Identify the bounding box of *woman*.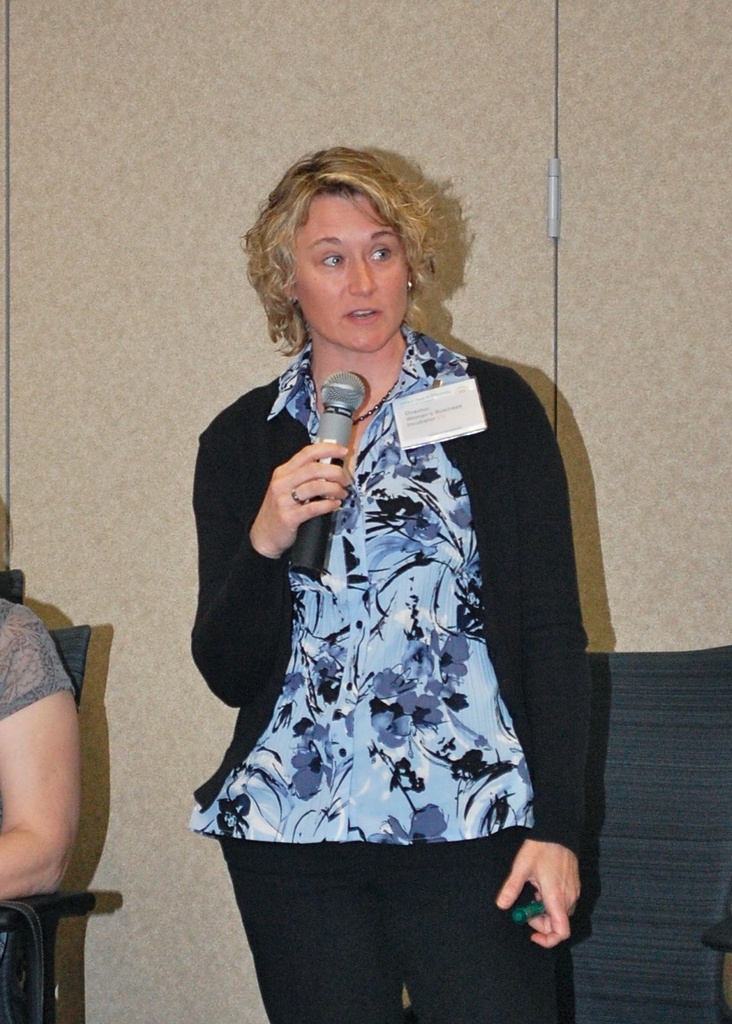
185/139/588/1023.
